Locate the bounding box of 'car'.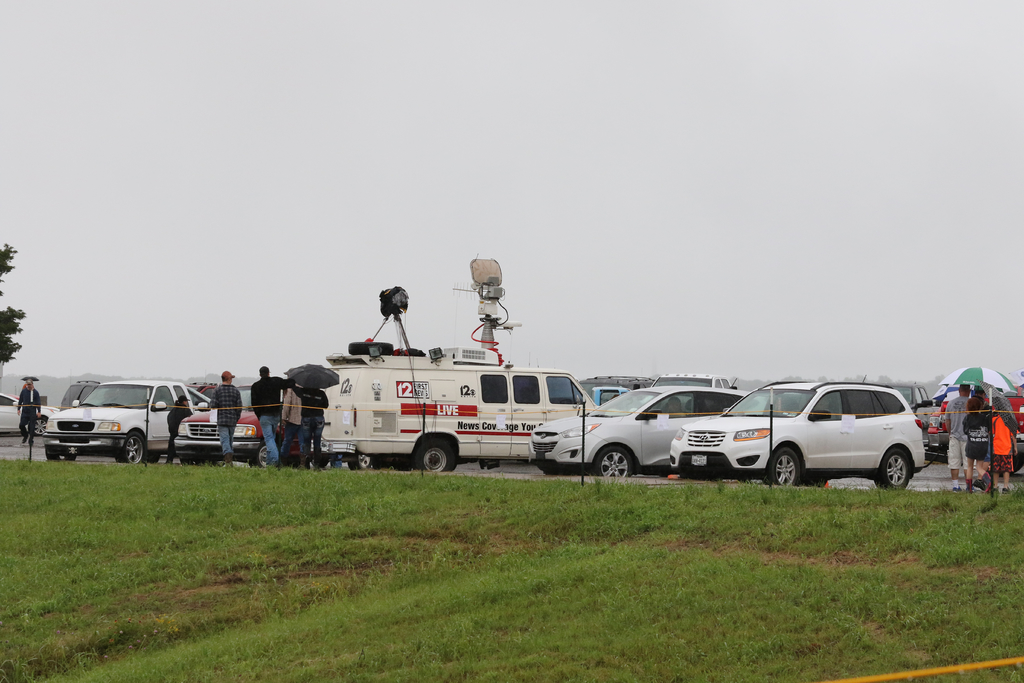
Bounding box: [180, 386, 270, 457].
